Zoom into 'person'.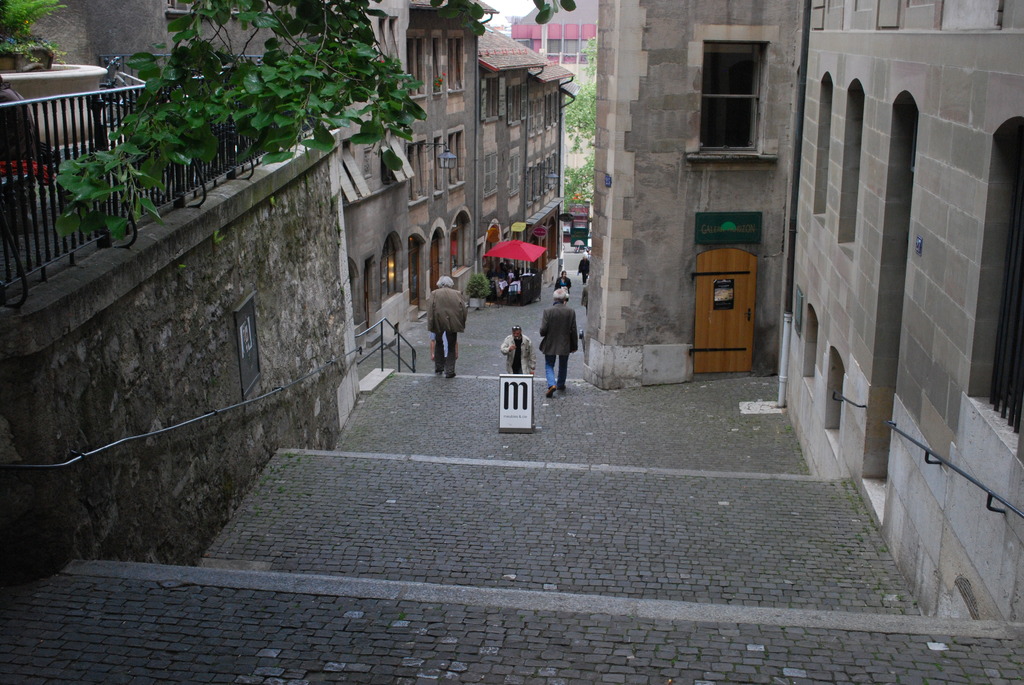
Zoom target: [577, 256, 588, 298].
